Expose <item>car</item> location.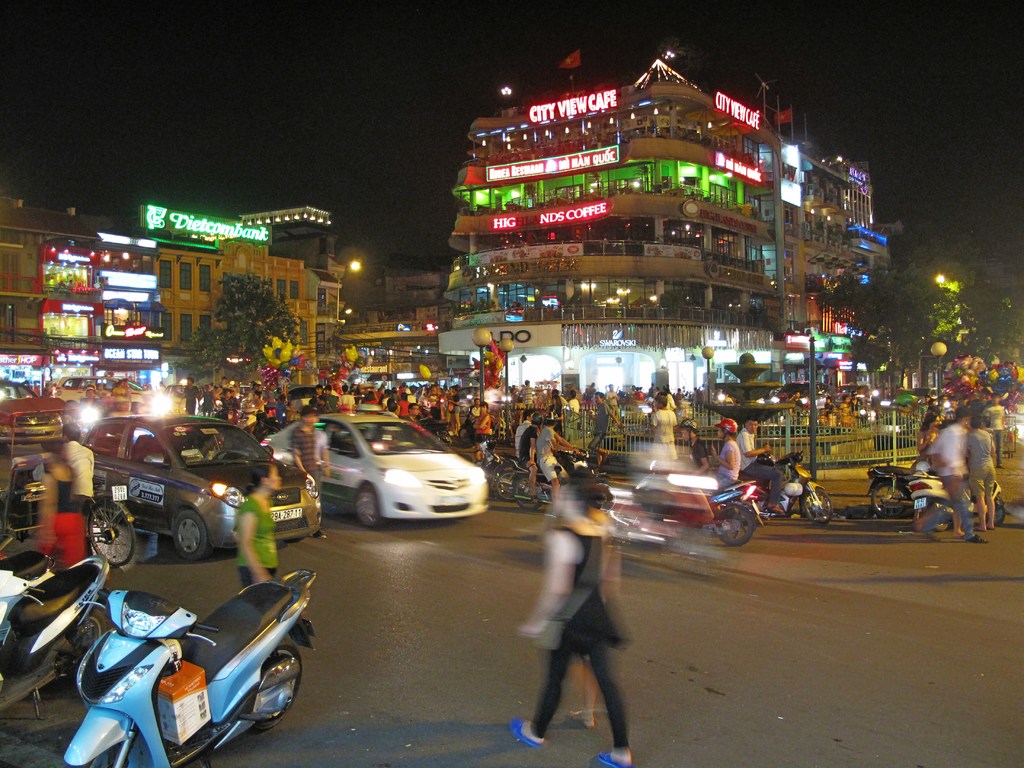
Exposed at region(302, 418, 481, 541).
